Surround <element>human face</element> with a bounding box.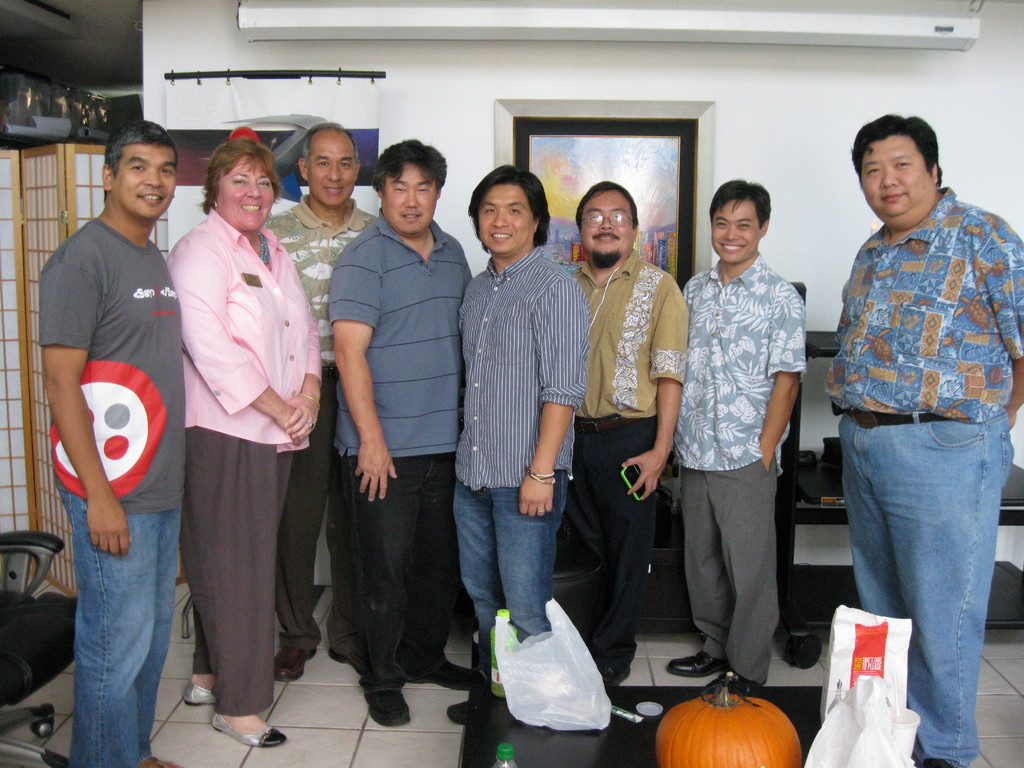
pyautogui.locateOnScreen(215, 155, 272, 232).
